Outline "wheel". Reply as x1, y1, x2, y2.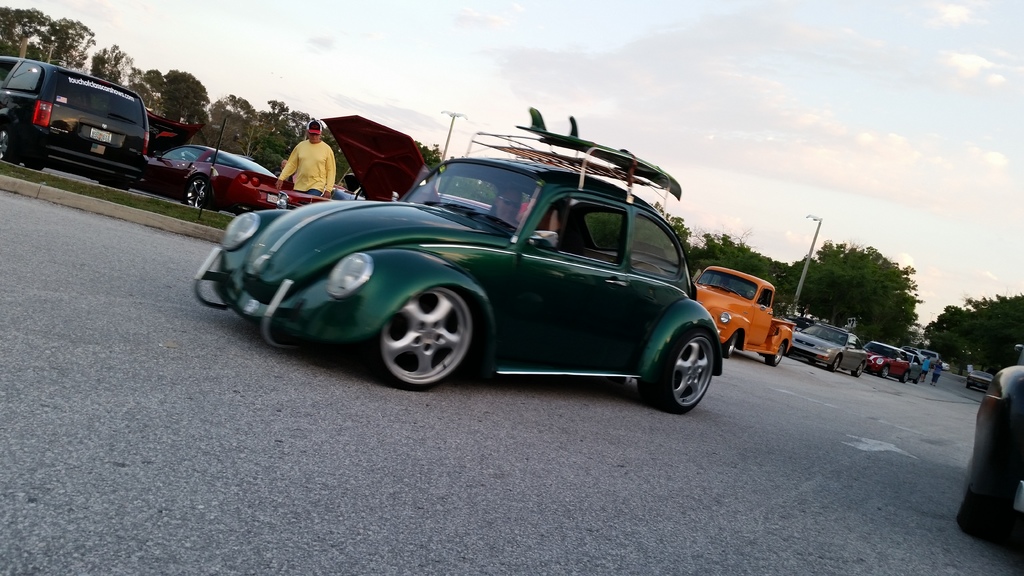
877, 364, 888, 378.
